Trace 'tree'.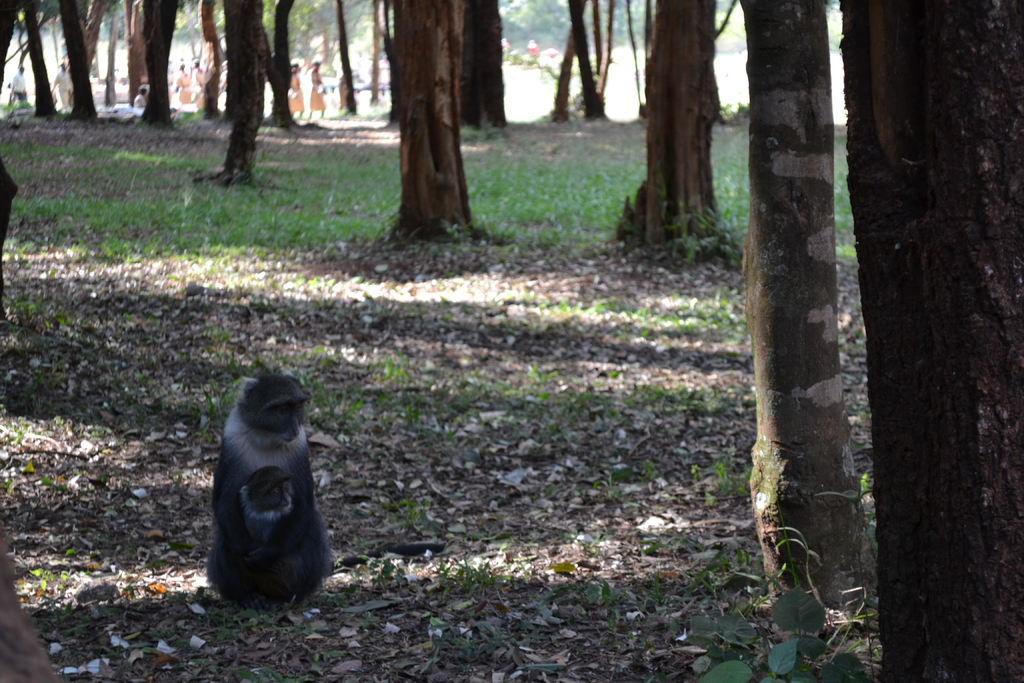
Traced to BBox(705, 0, 904, 628).
